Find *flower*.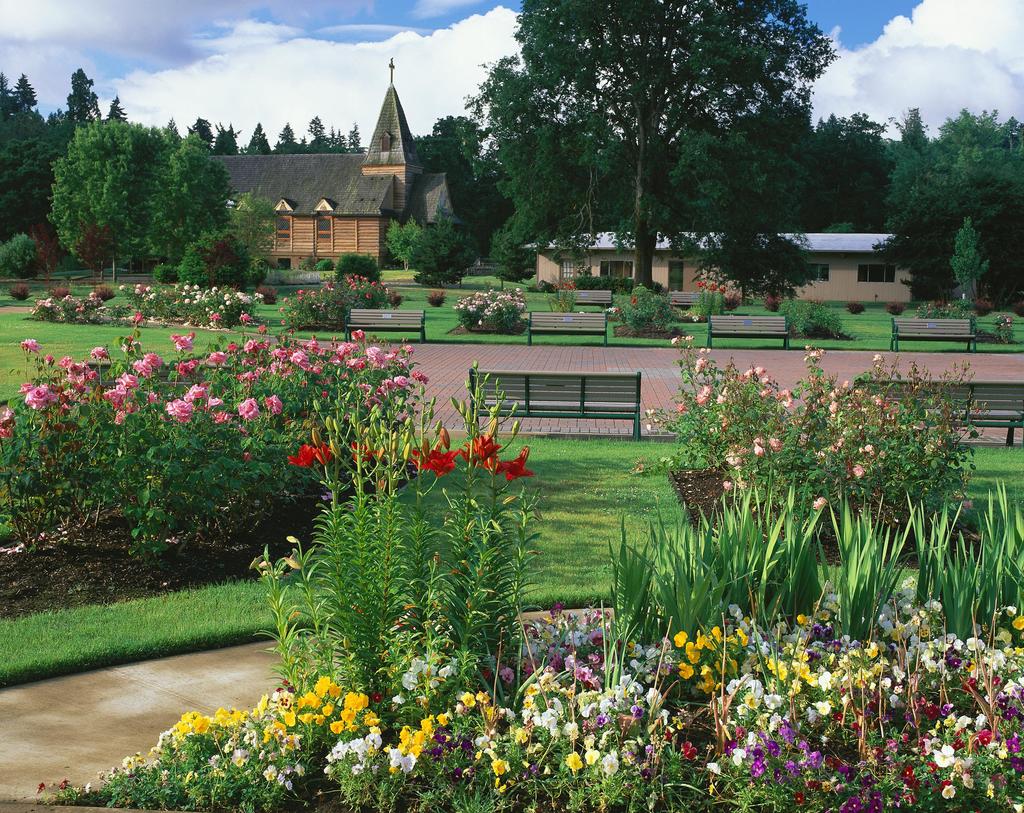
{"x1": 353, "y1": 442, "x2": 371, "y2": 463}.
